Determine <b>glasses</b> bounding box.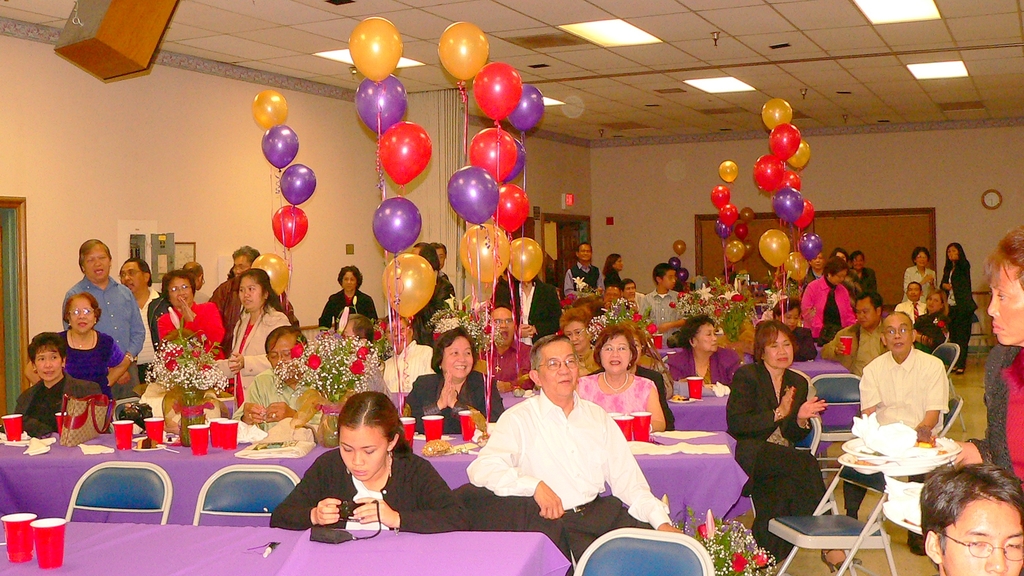
Determined: [937, 532, 1023, 561].
